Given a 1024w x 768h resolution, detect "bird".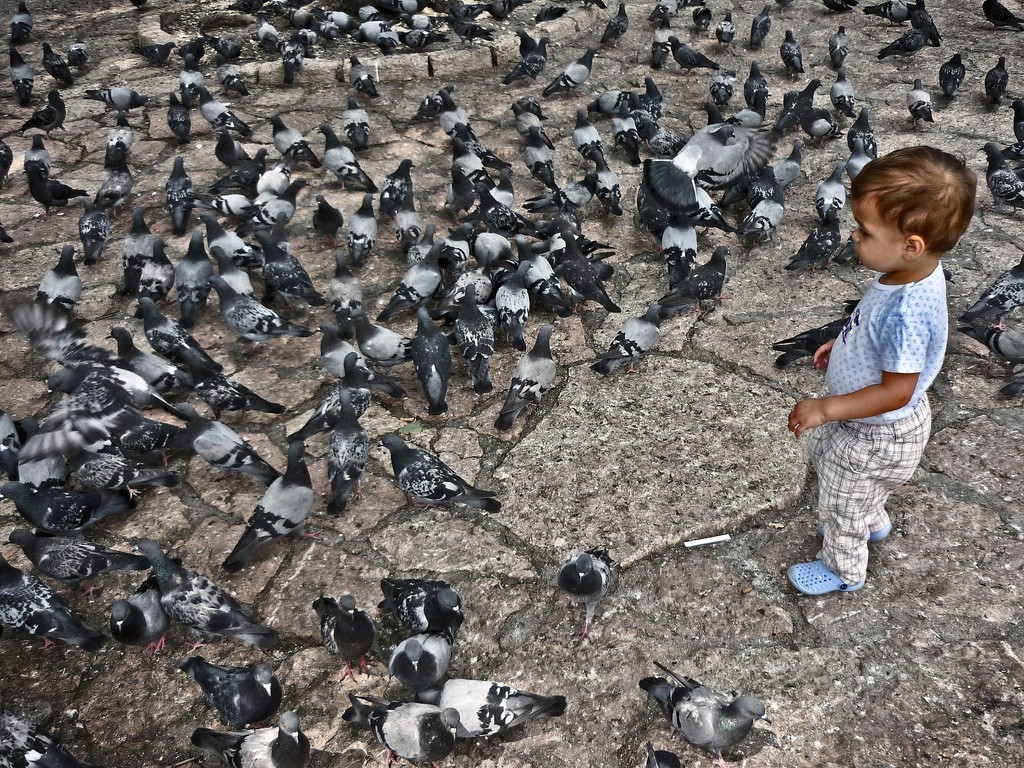
box(815, 160, 853, 221).
